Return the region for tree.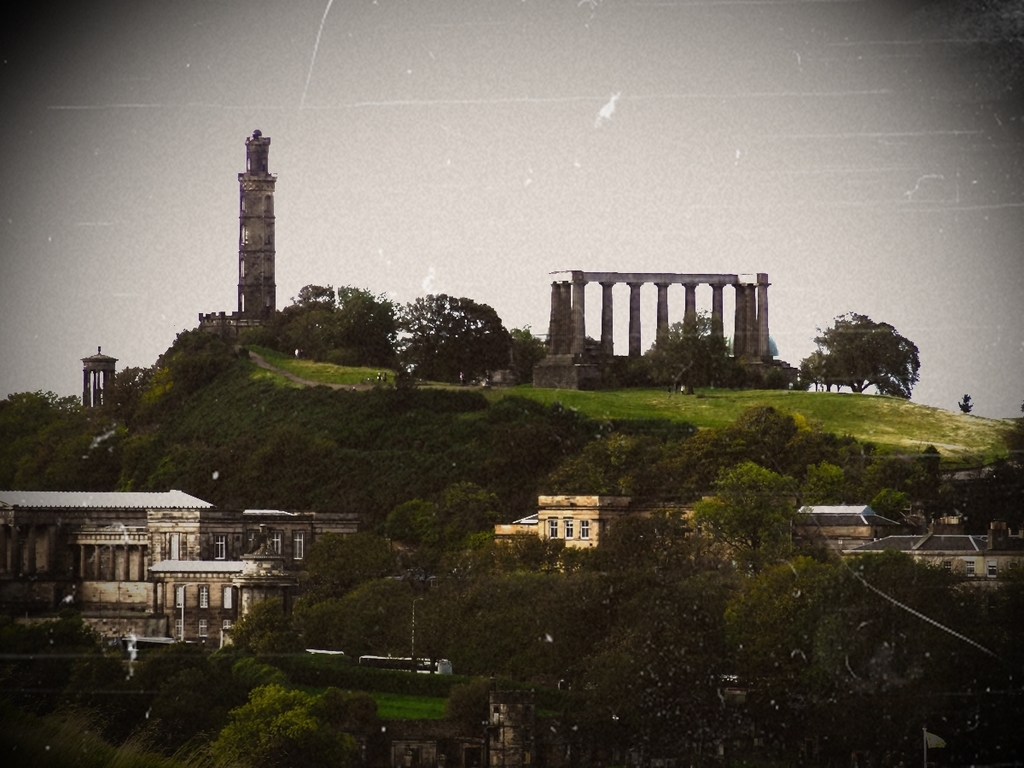
select_region(383, 279, 506, 390).
